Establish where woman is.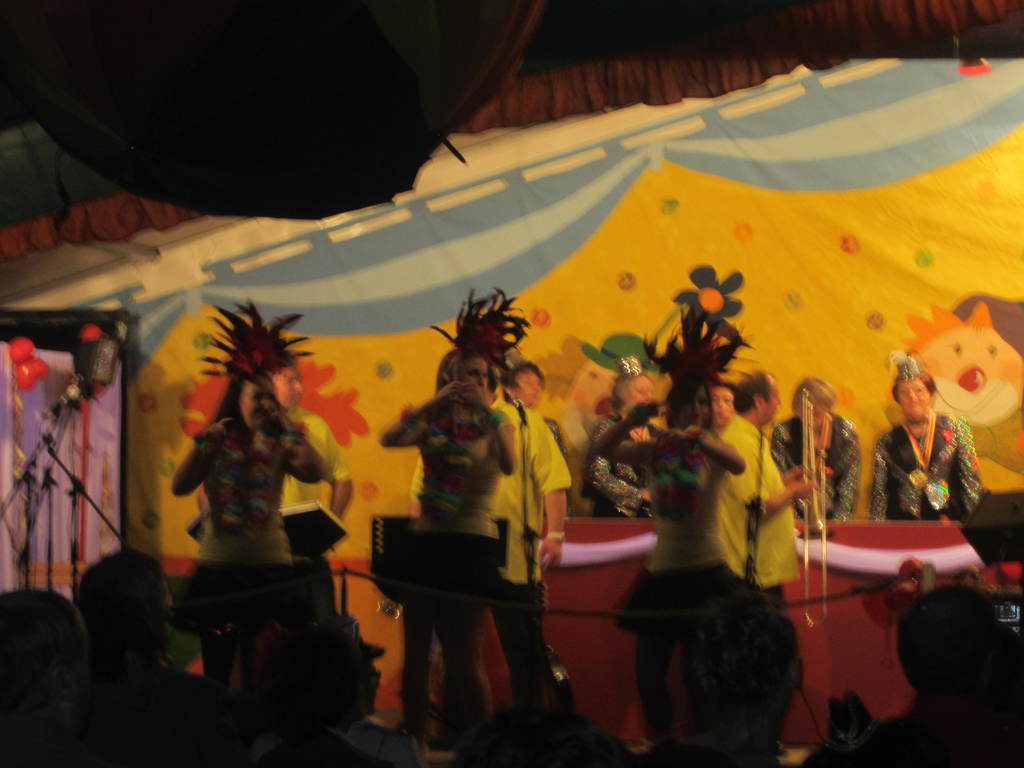
Established at l=868, t=363, r=983, b=528.
